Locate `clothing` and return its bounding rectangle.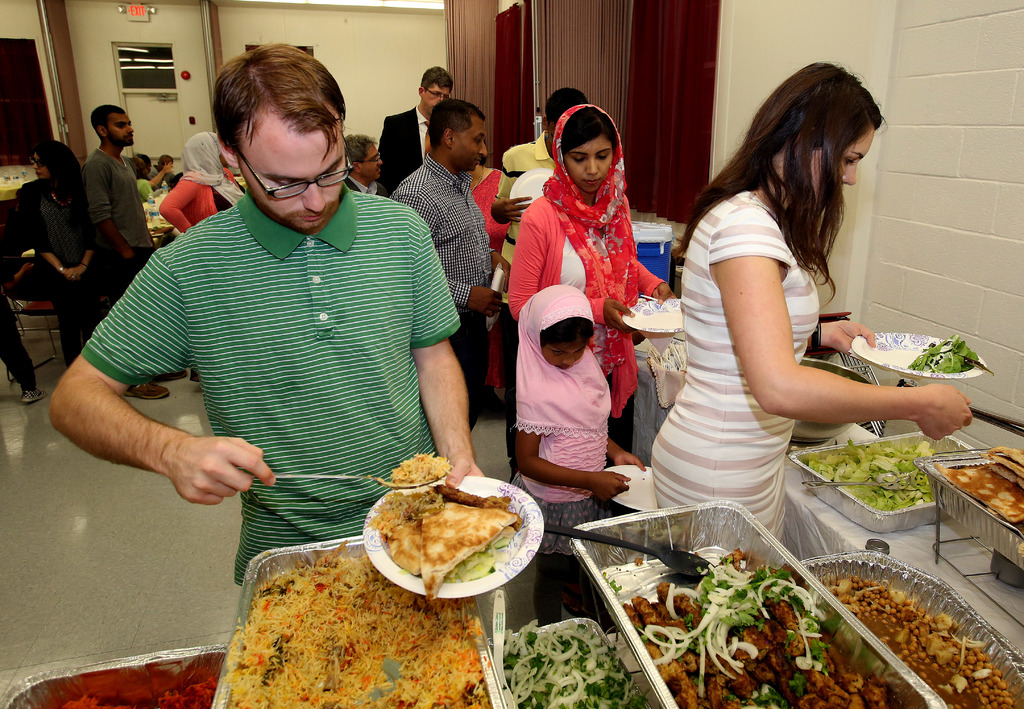
<bbox>140, 184, 155, 197</bbox>.
